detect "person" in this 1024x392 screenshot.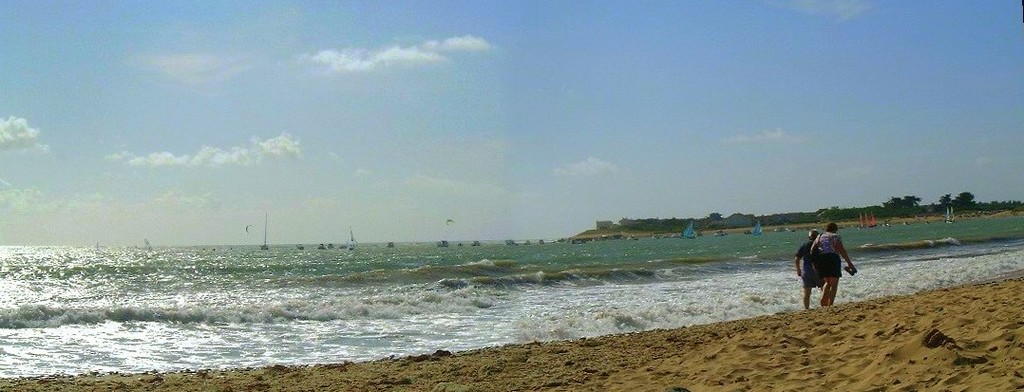
Detection: [806,223,857,309].
